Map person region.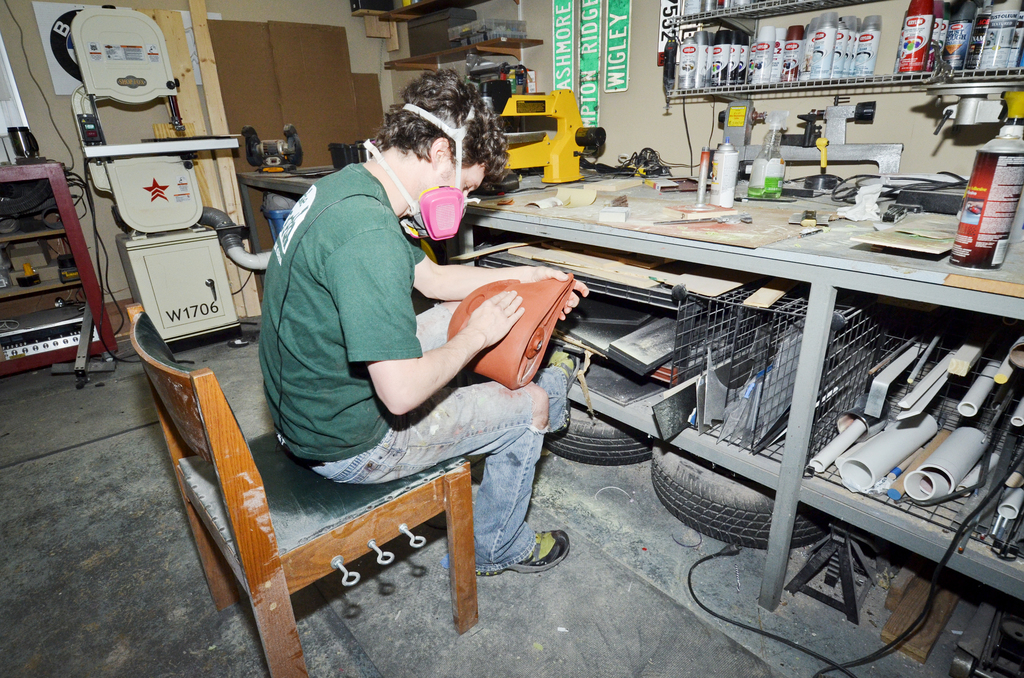
Mapped to x1=265 y1=81 x2=518 y2=551.
